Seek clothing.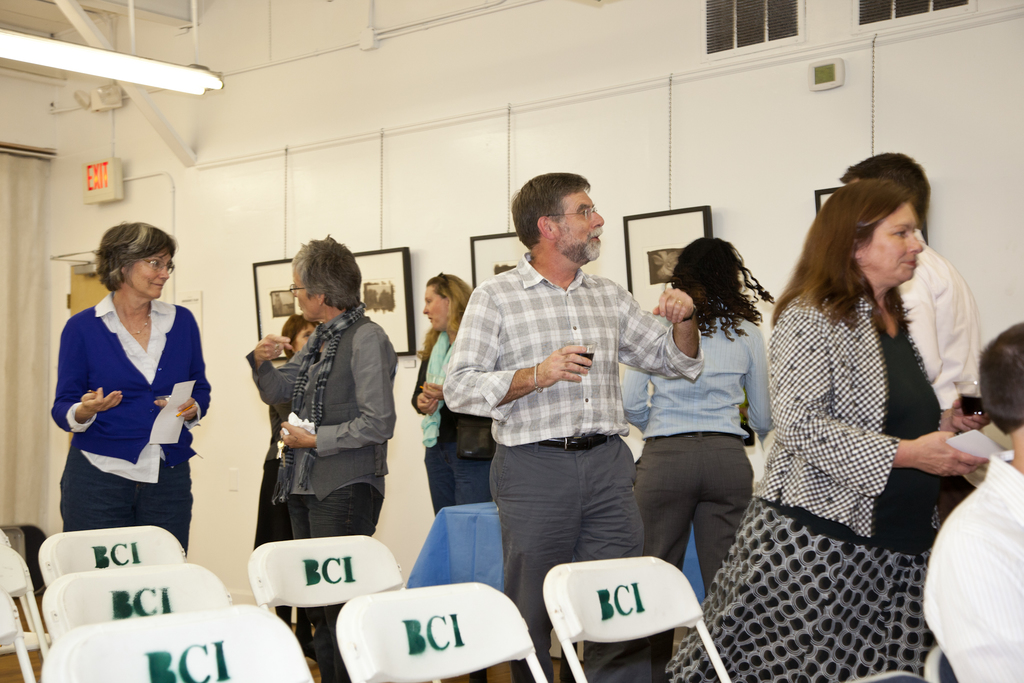
{"left": 246, "top": 304, "right": 400, "bottom": 682}.
